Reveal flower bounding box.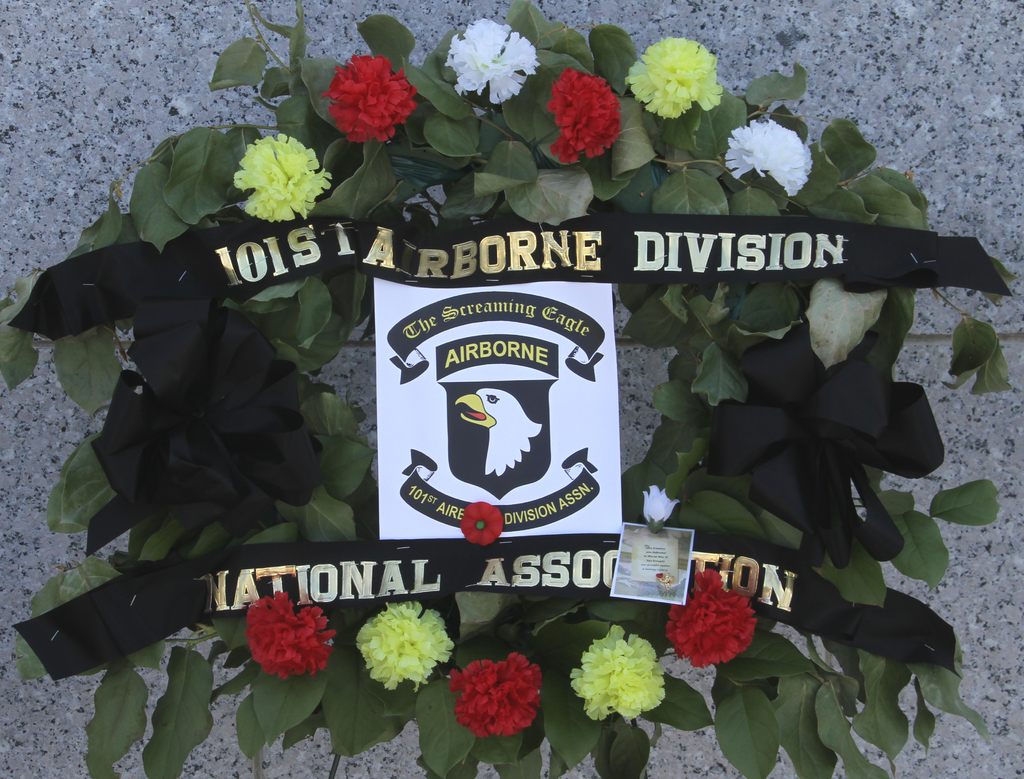
Revealed: rect(461, 501, 504, 545).
